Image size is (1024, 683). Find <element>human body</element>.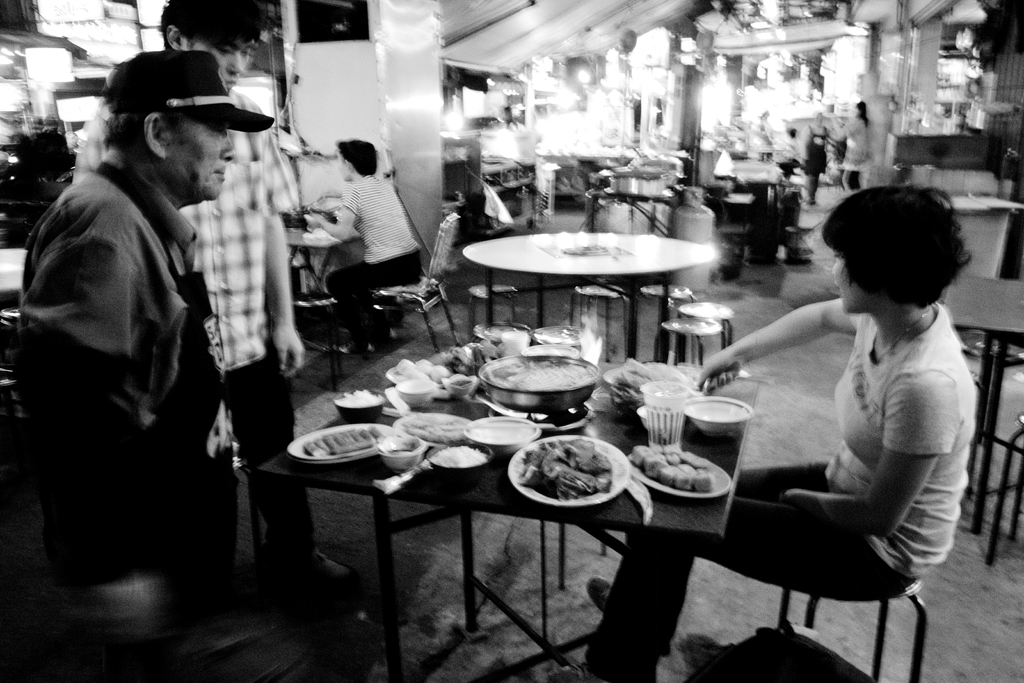
left=302, top=138, right=420, bottom=356.
